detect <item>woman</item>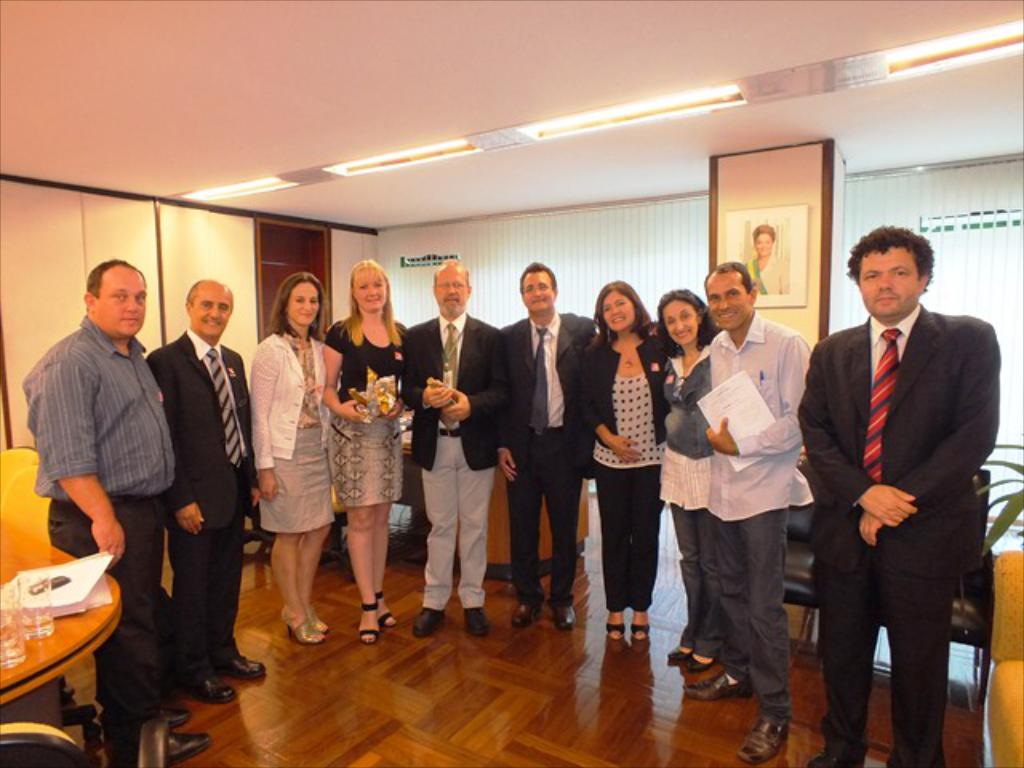
[left=742, top=221, right=790, bottom=296]
